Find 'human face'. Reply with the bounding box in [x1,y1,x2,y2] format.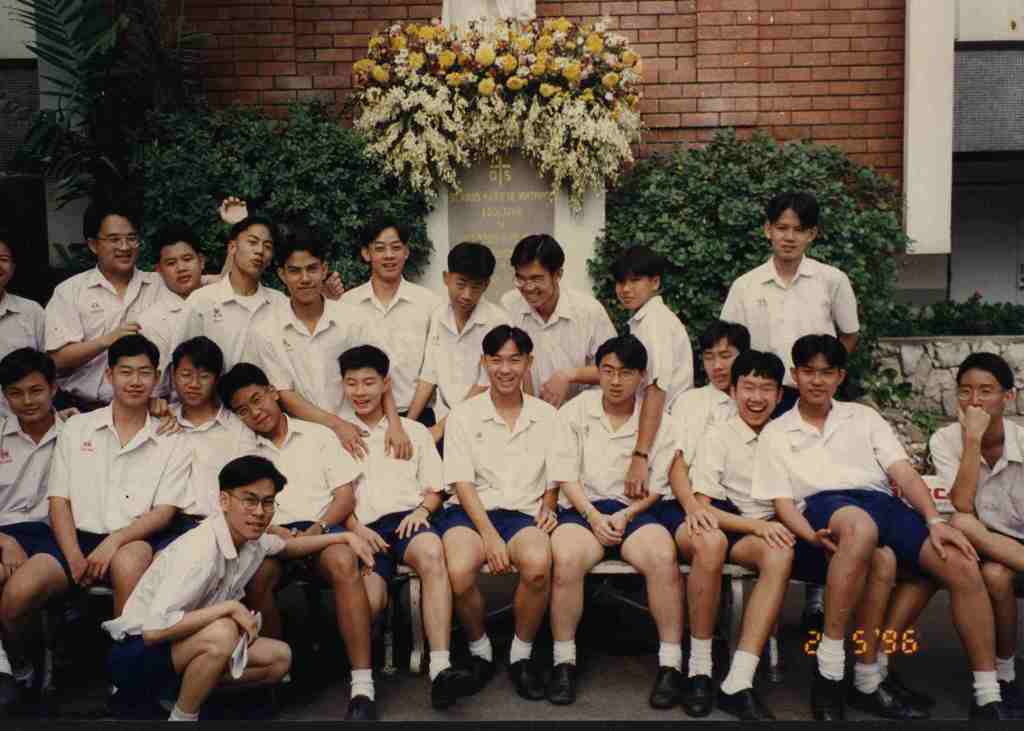
[772,205,812,257].
